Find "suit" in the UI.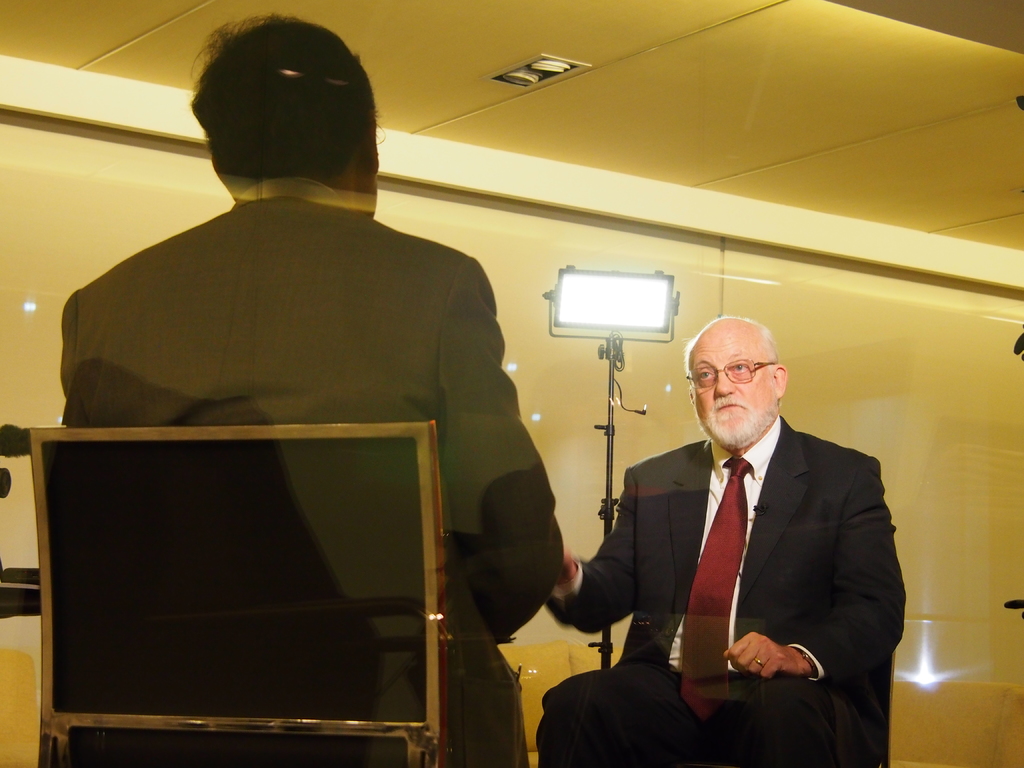
UI element at <box>64,186,568,643</box>.
